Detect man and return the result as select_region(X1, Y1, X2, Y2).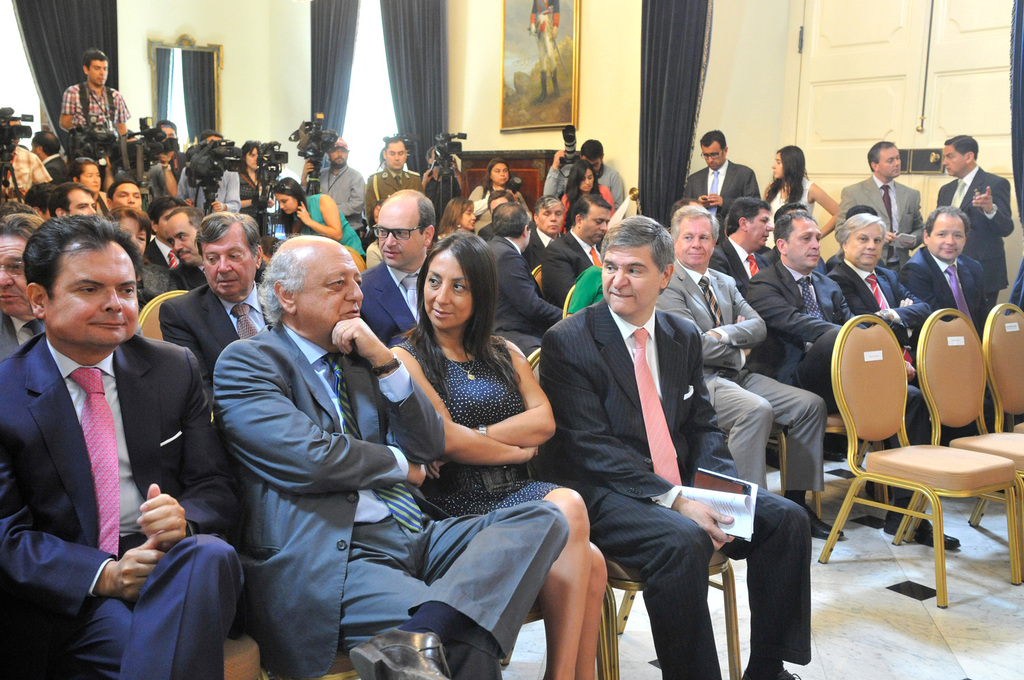
select_region(153, 209, 279, 388).
